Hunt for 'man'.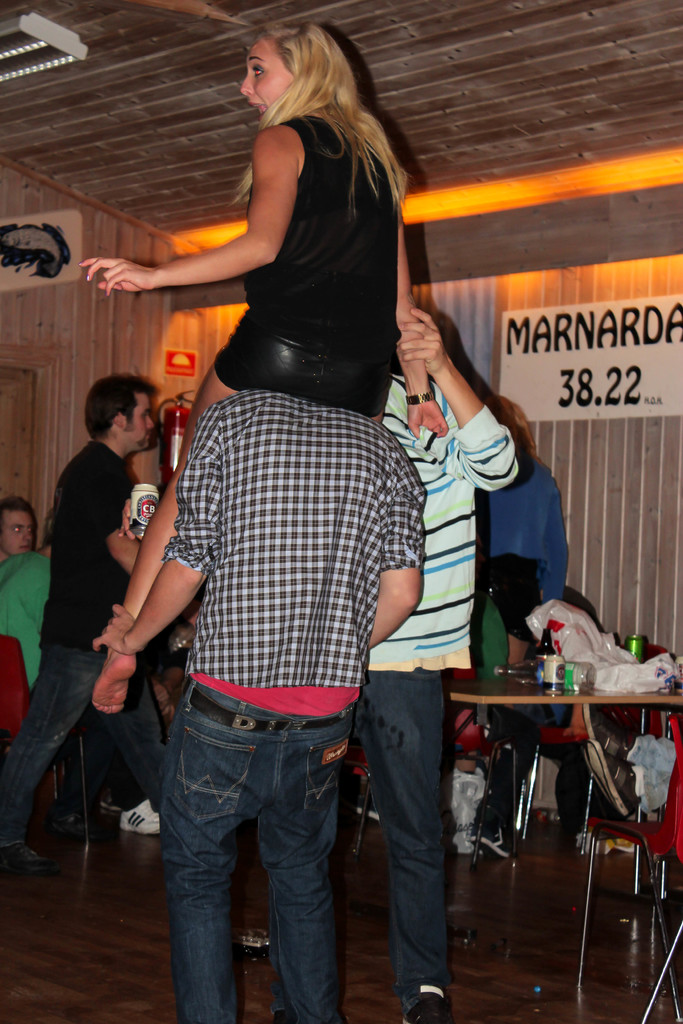
Hunted down at box=[92, 376, 422, 1023].
